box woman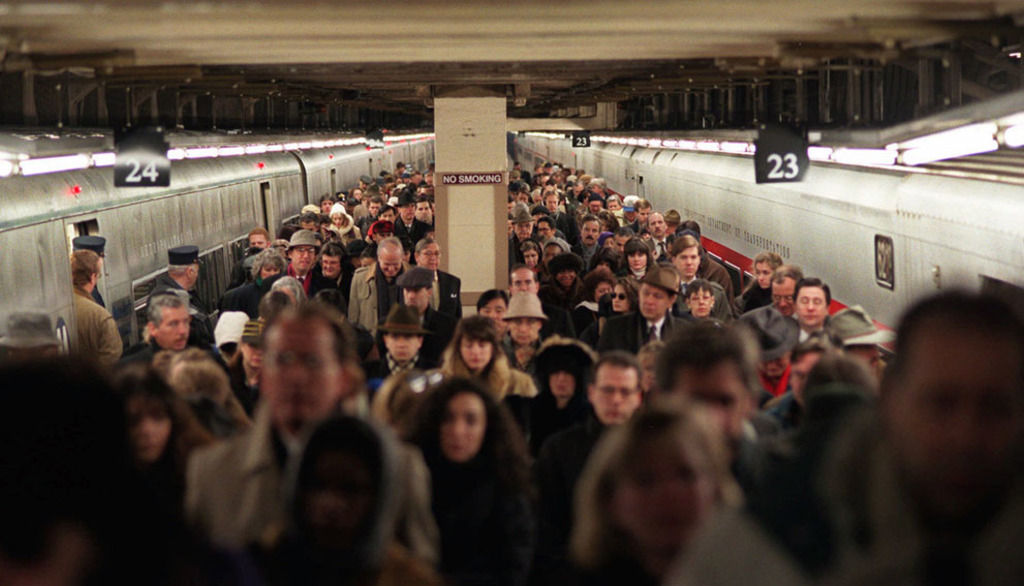
BBox(526, 338, 599, 453)
